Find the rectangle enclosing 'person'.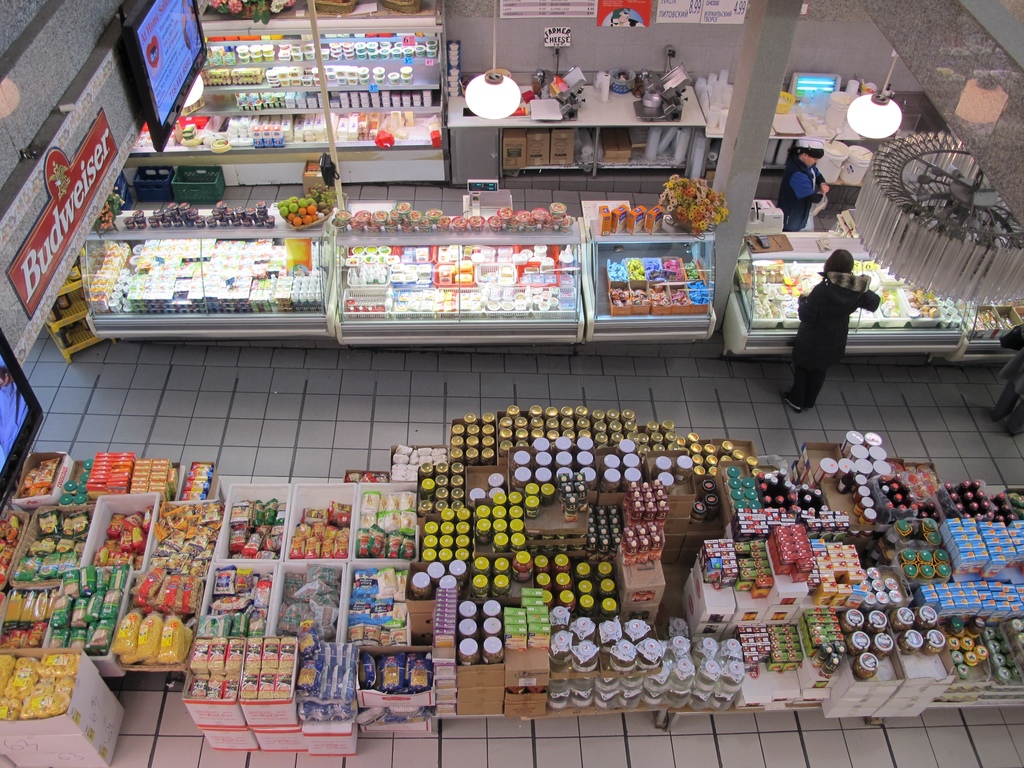
(x1=794, y1=255, x2=875, y2=410).
